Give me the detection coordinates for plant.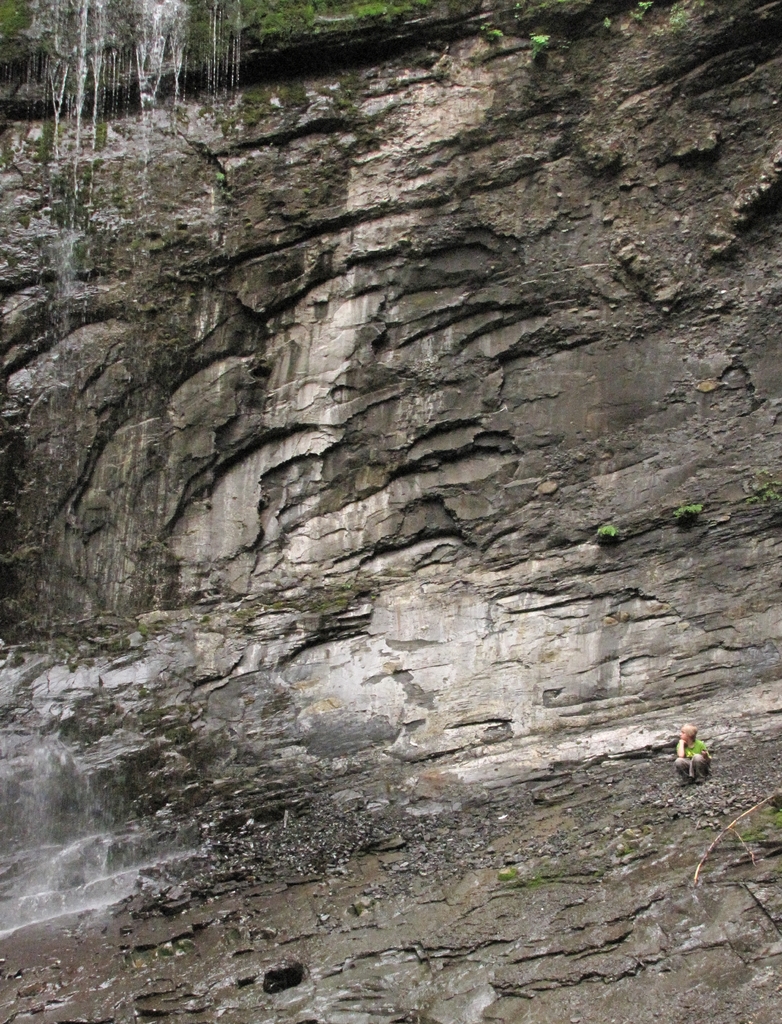
box=[600, 524, 618, 540].
